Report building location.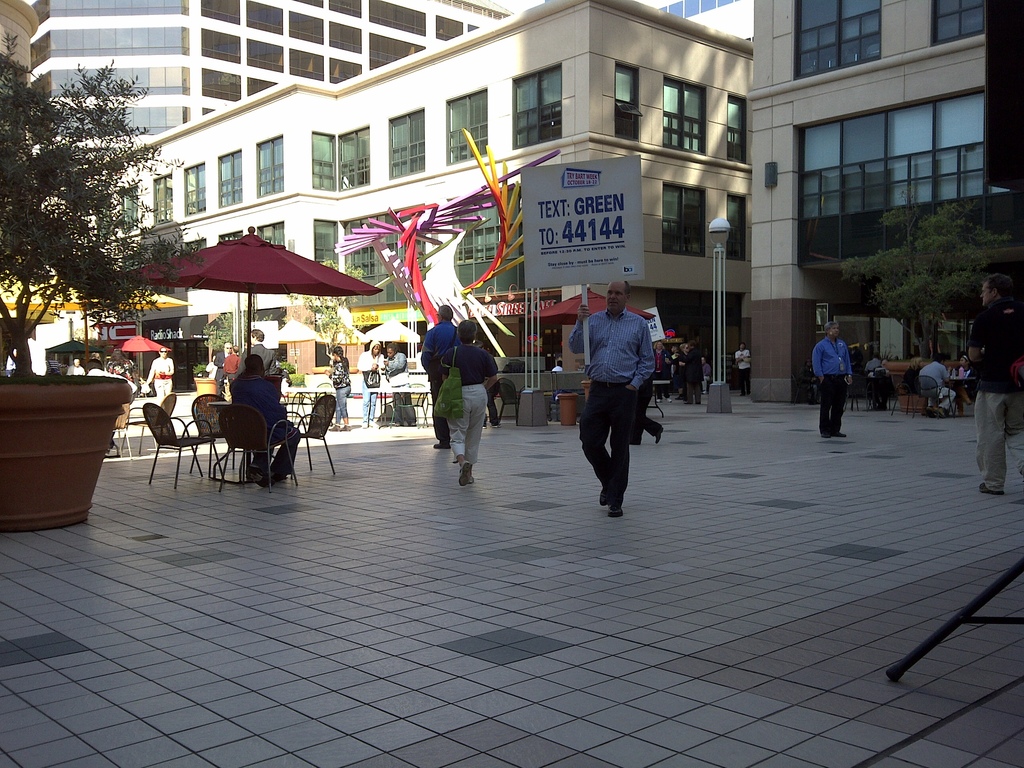
Report: {"left": 0, "top": 0, "right": 758, "bottom": 378}.
